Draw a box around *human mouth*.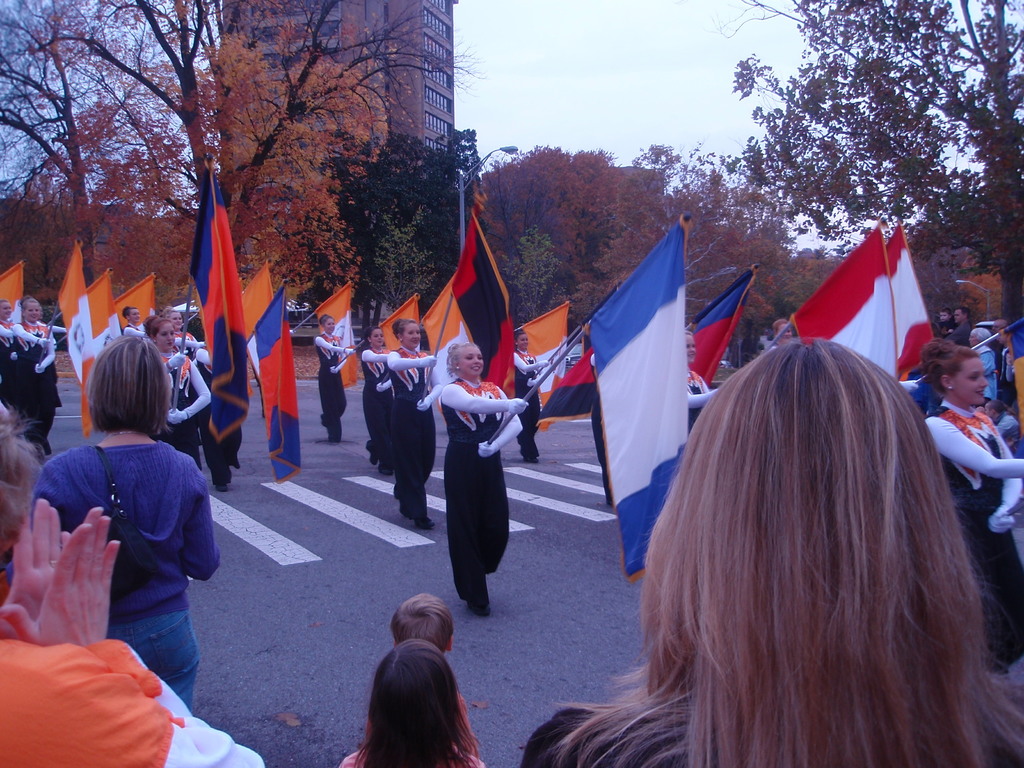
region(973, 387, 986, 396).
